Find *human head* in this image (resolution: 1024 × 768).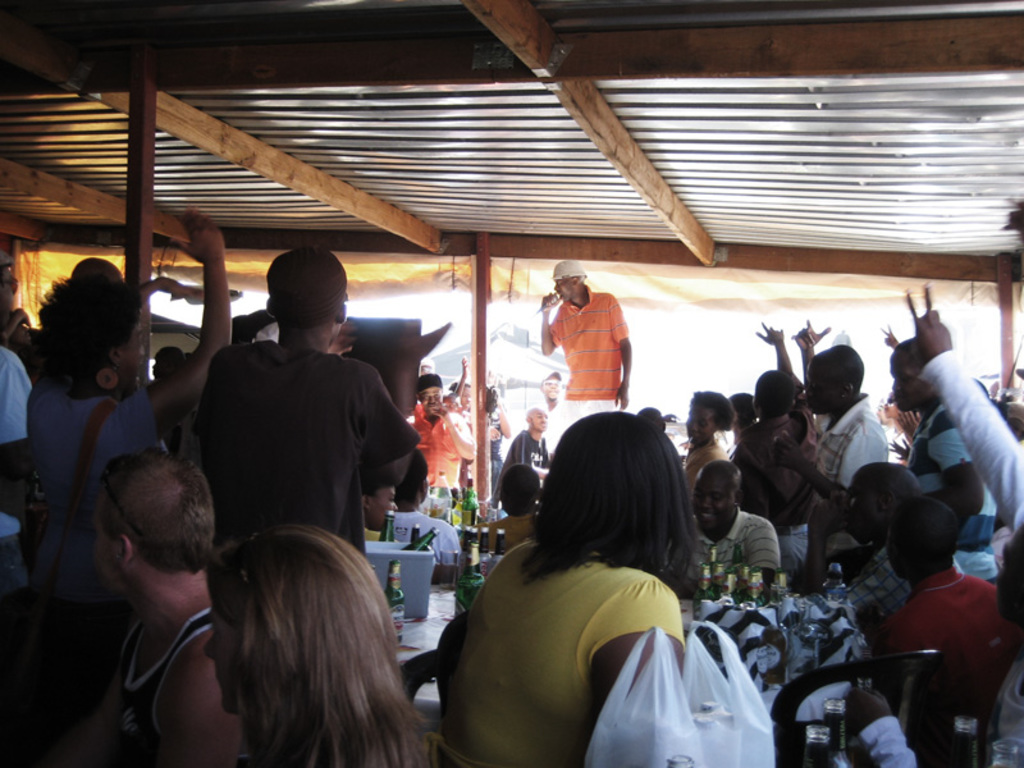
<box>550,261,586,303</box>.
